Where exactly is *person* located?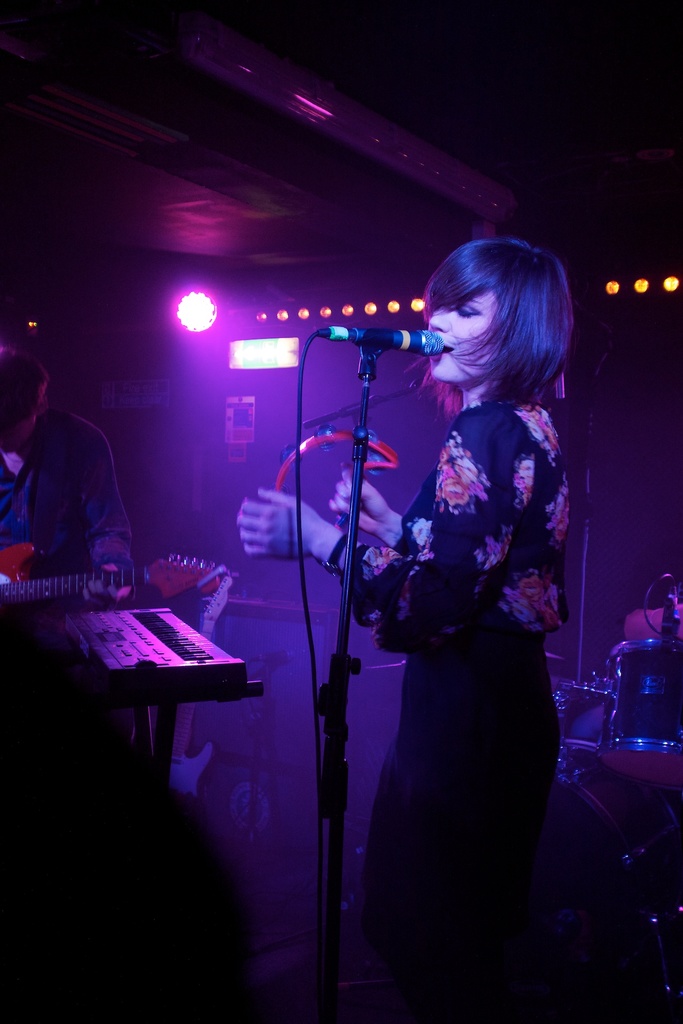
Its bounding box is pyautogui.locateOnScreen(0, 344, 138, 612).
